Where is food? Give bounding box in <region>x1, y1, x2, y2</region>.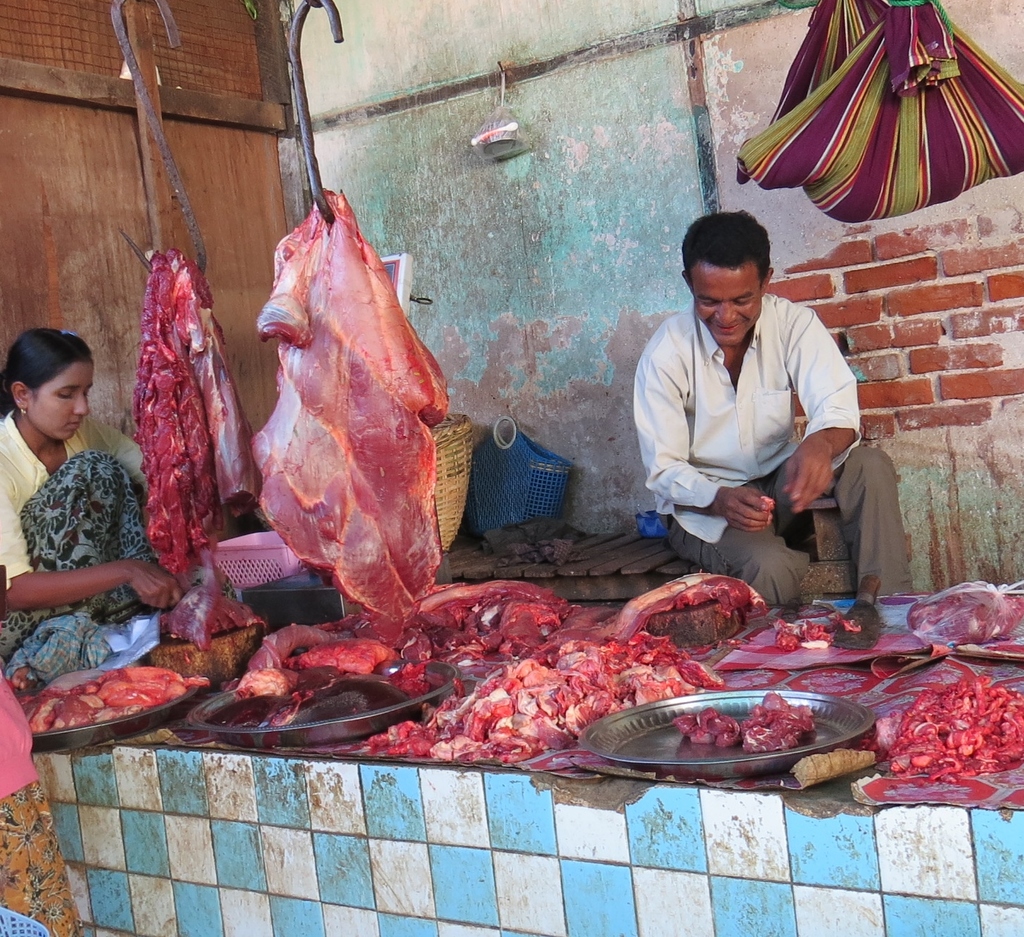
<region>887, 671, 1010, 805</region>.
